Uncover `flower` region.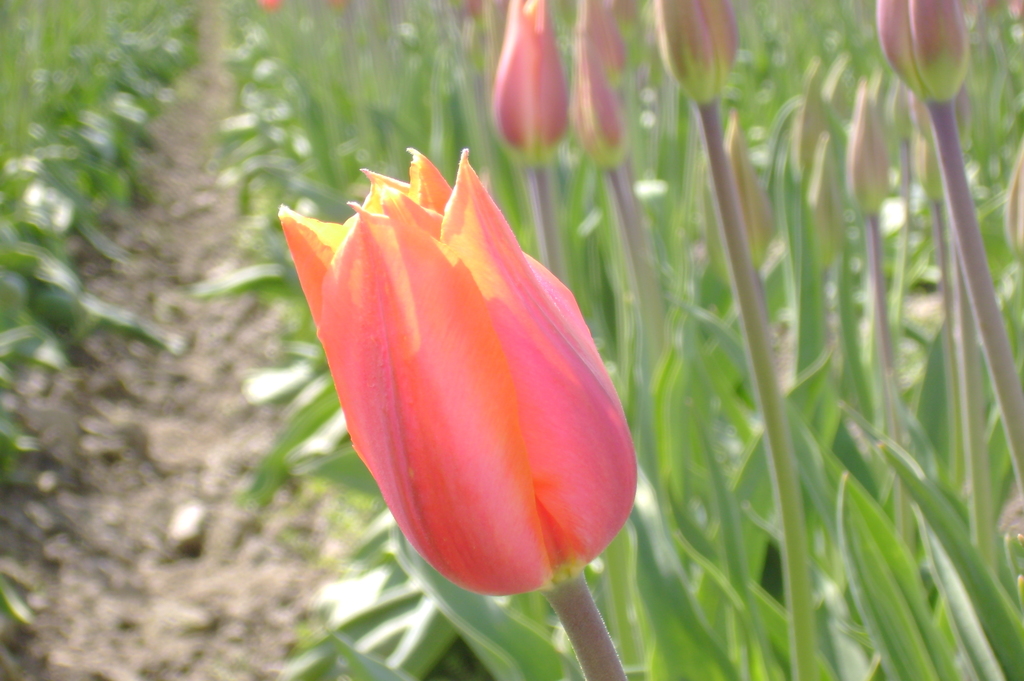
Uncovered: Rect(265, 151, 643, 625).
